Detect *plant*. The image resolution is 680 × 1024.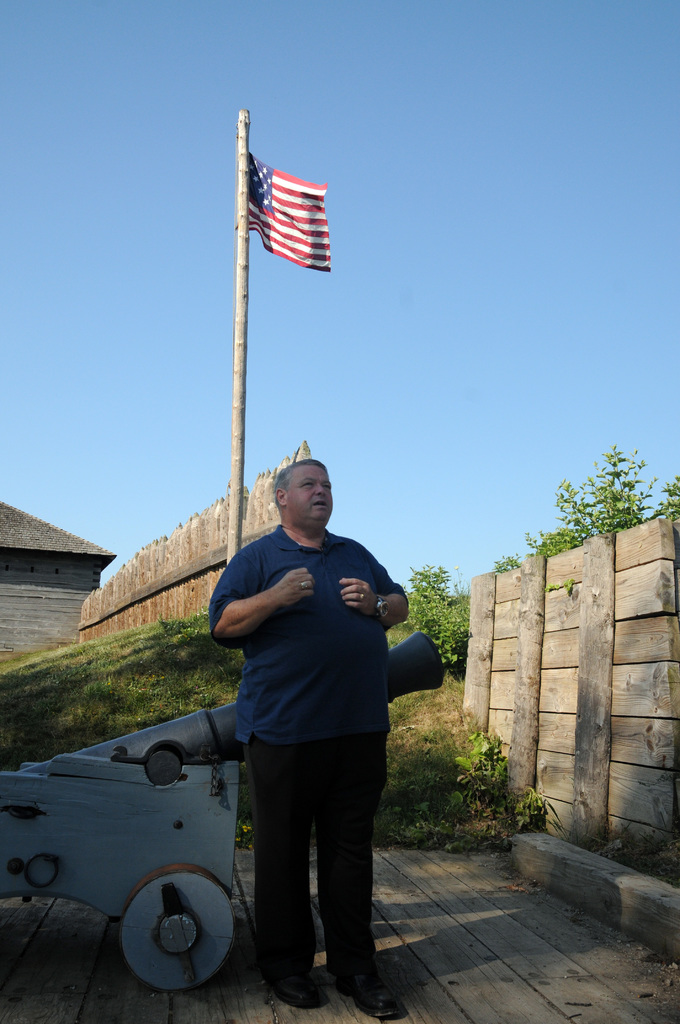
box=[403, 561, 473, 684].
